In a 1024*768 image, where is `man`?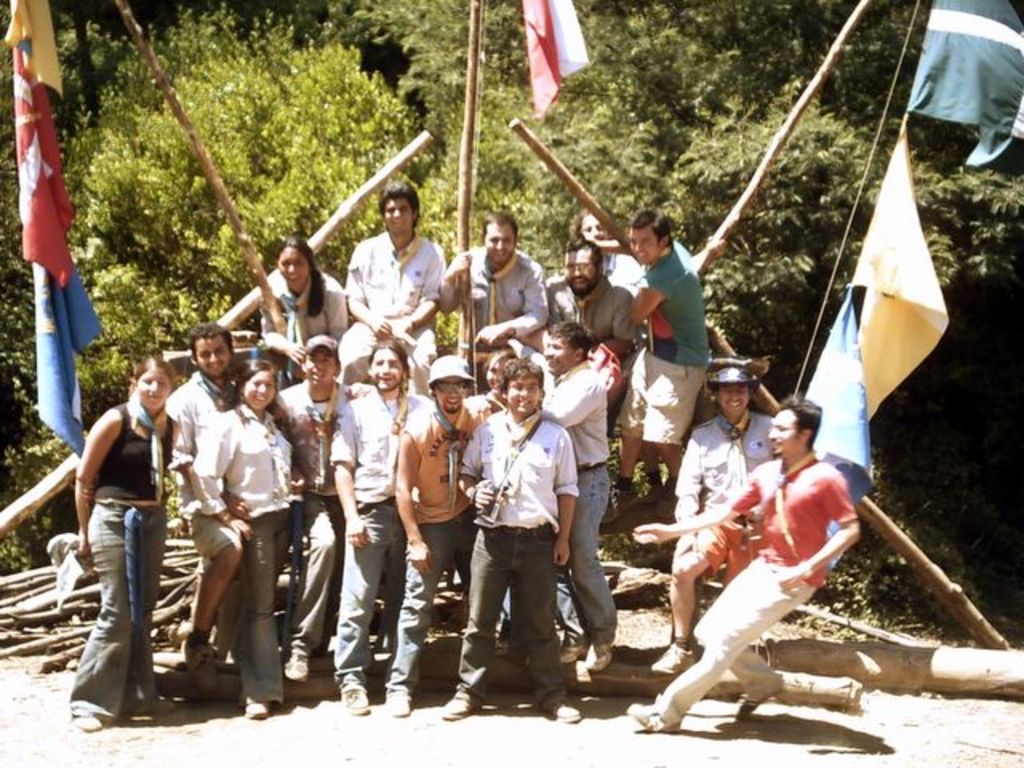
locate(546, 242, 640, 434).
